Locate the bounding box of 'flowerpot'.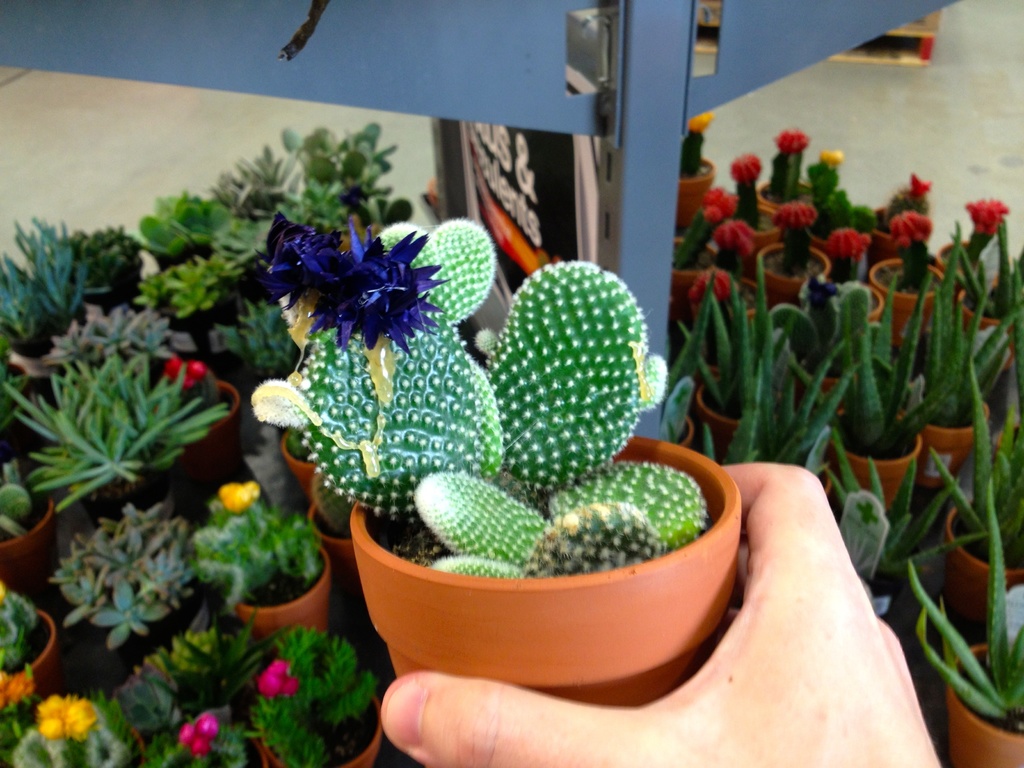
Bounding box: left=150, top=726, right=266, bottom=767.
